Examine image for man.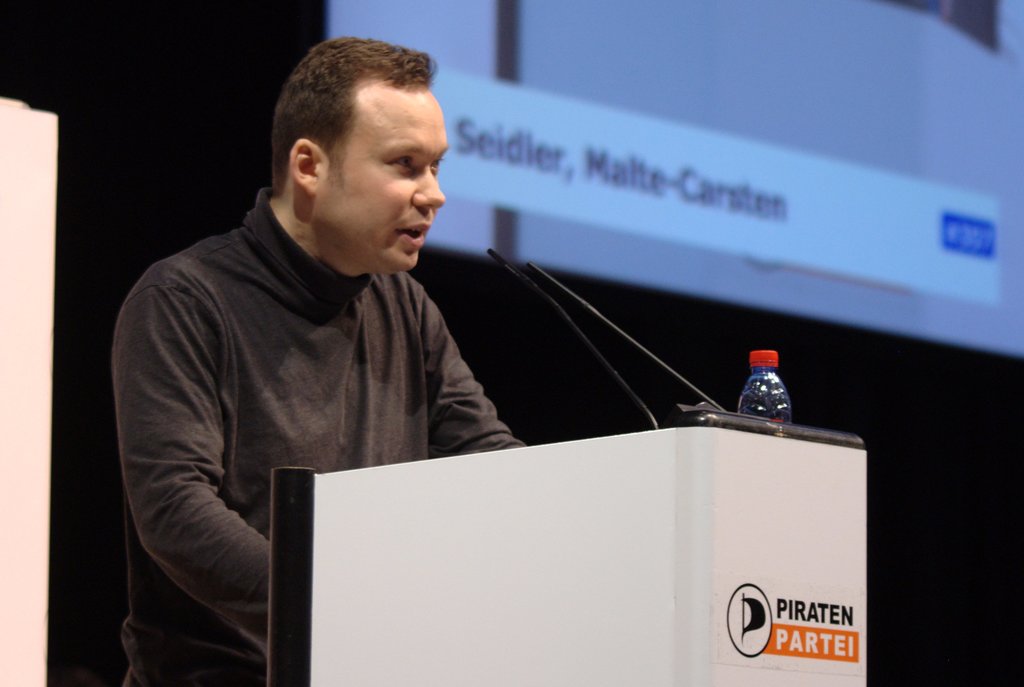
Examination result: bbox(105, 45, 555, 656).
